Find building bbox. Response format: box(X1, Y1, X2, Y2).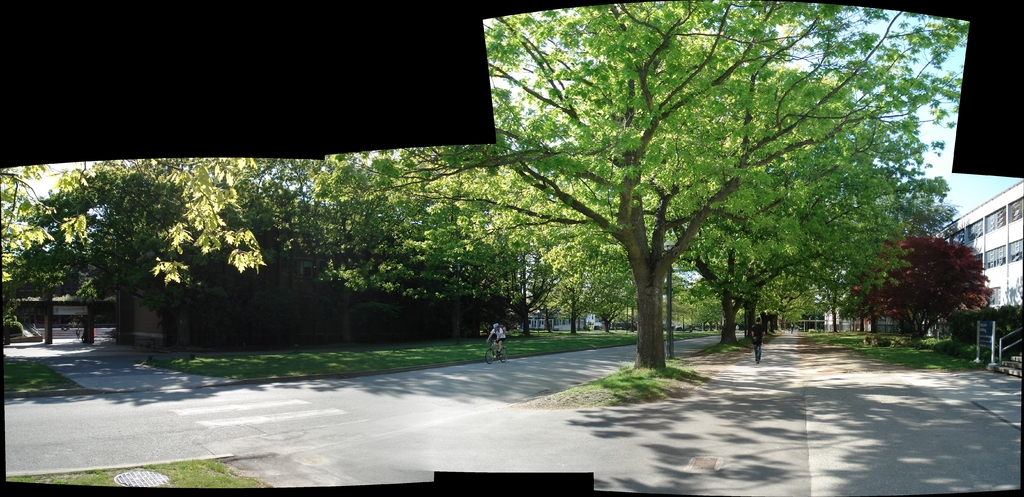
box(913, 185, 1023, 360).
